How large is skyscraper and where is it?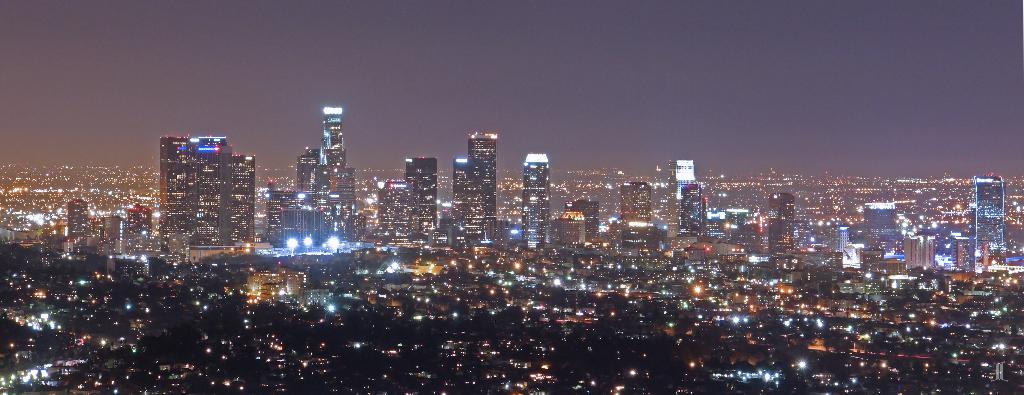
Bounding box: [left=908, top=233, right=938, bottom=265].
